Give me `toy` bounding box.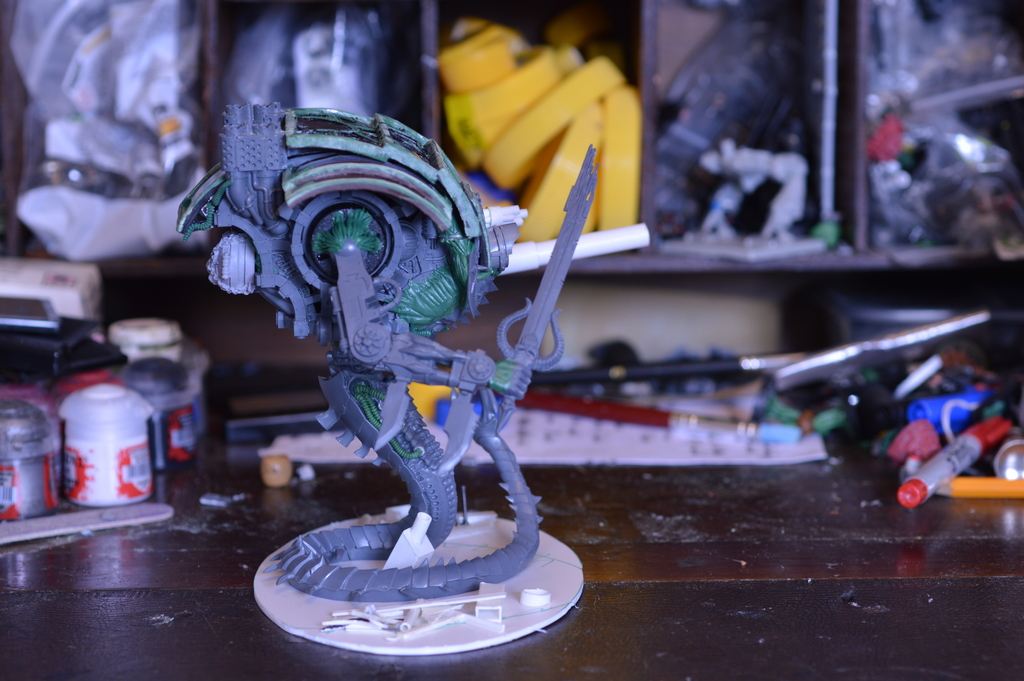
Rect(81, 67, 725, 625).
